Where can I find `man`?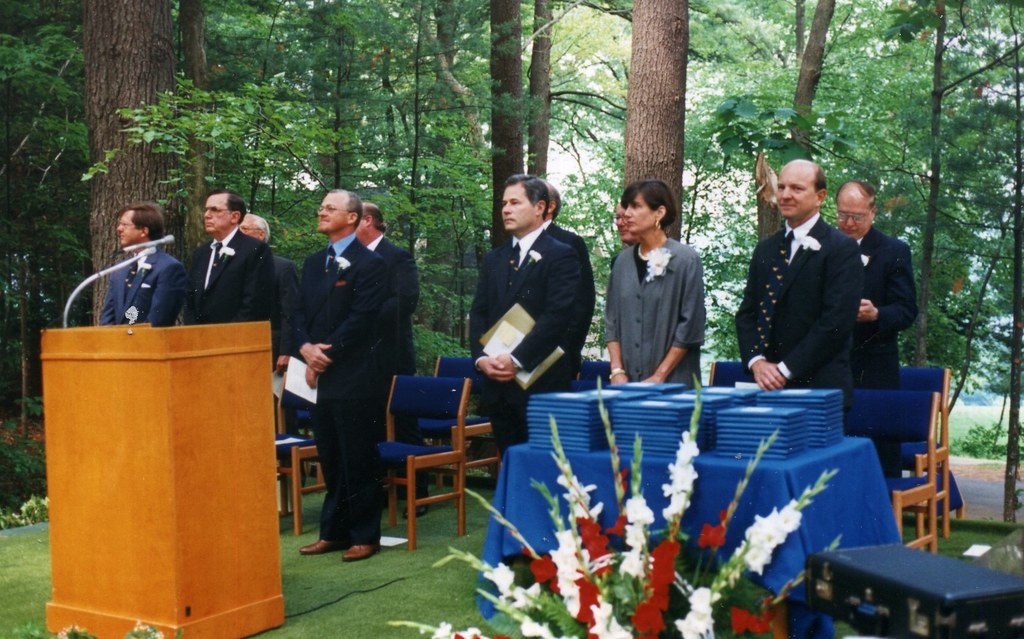
You can find it at 824,177,925,492.
